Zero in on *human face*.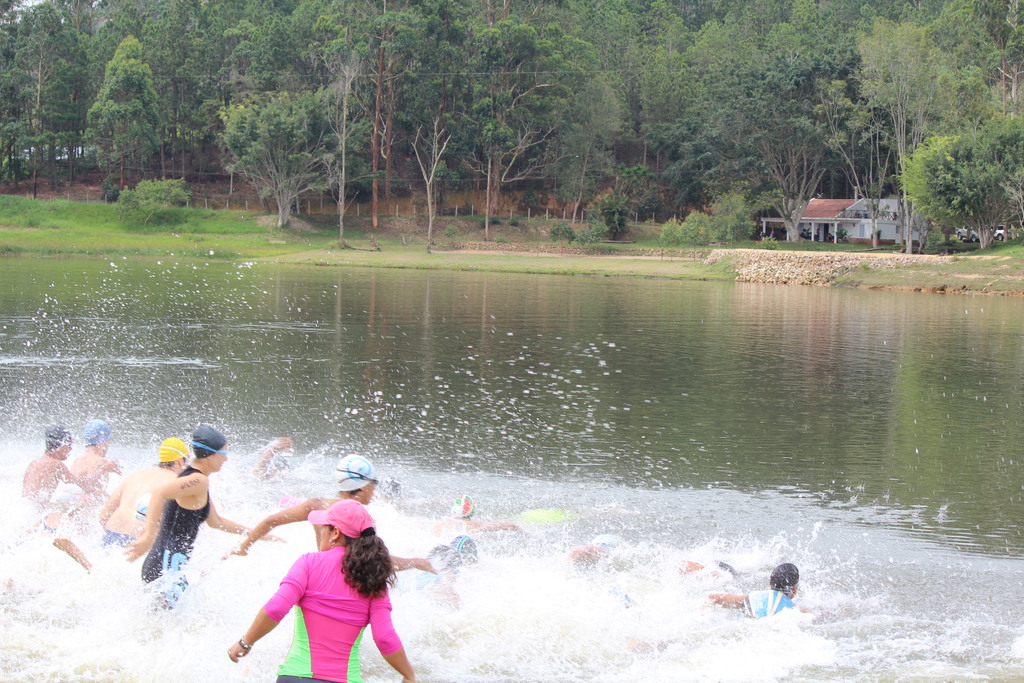
Zeroed in: <box>208,443,230,470</box>.
